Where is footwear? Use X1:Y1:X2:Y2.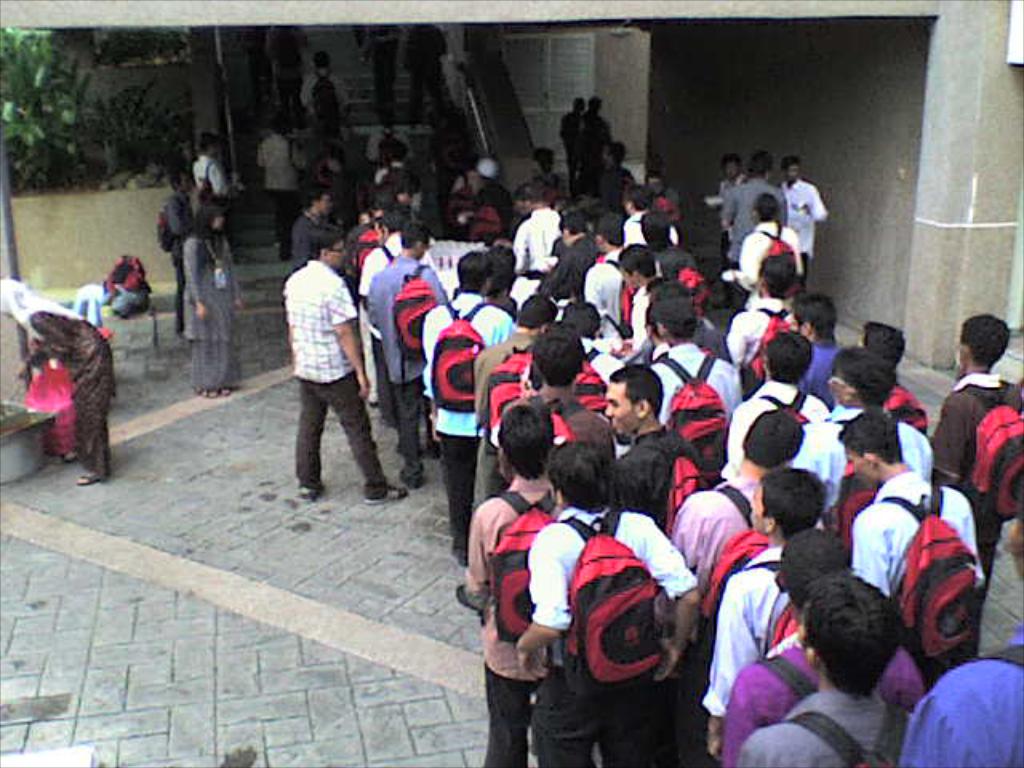
77:469:99:485.
